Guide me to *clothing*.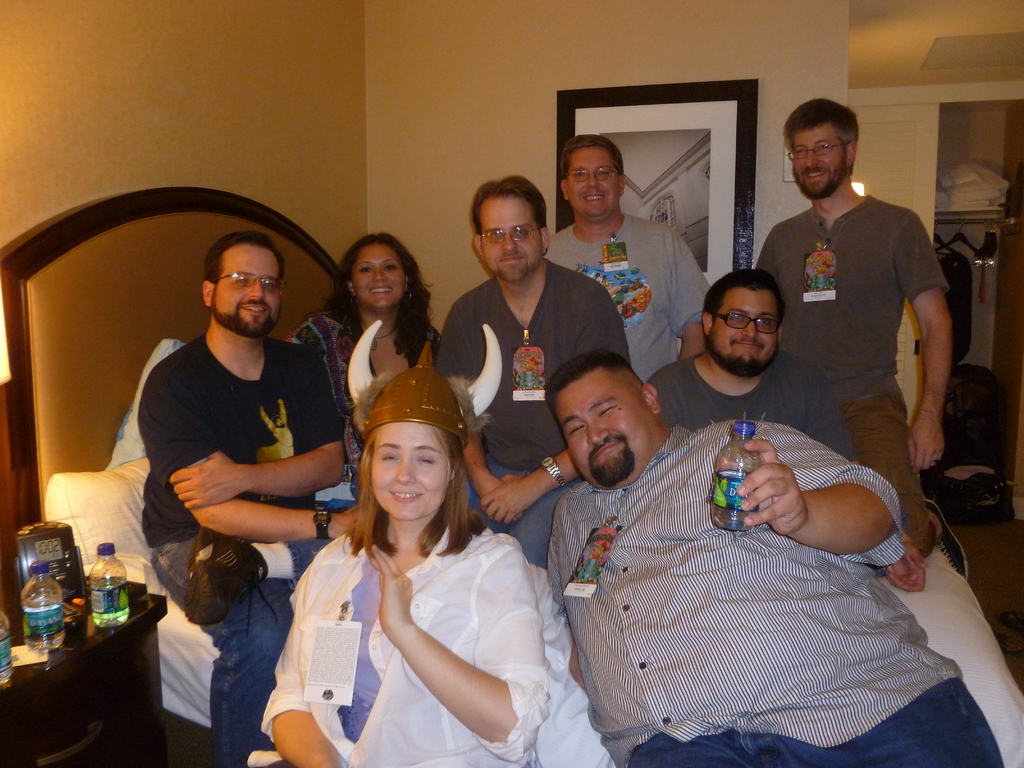
Guidance: BBox(539, 423, 1000, 767).
